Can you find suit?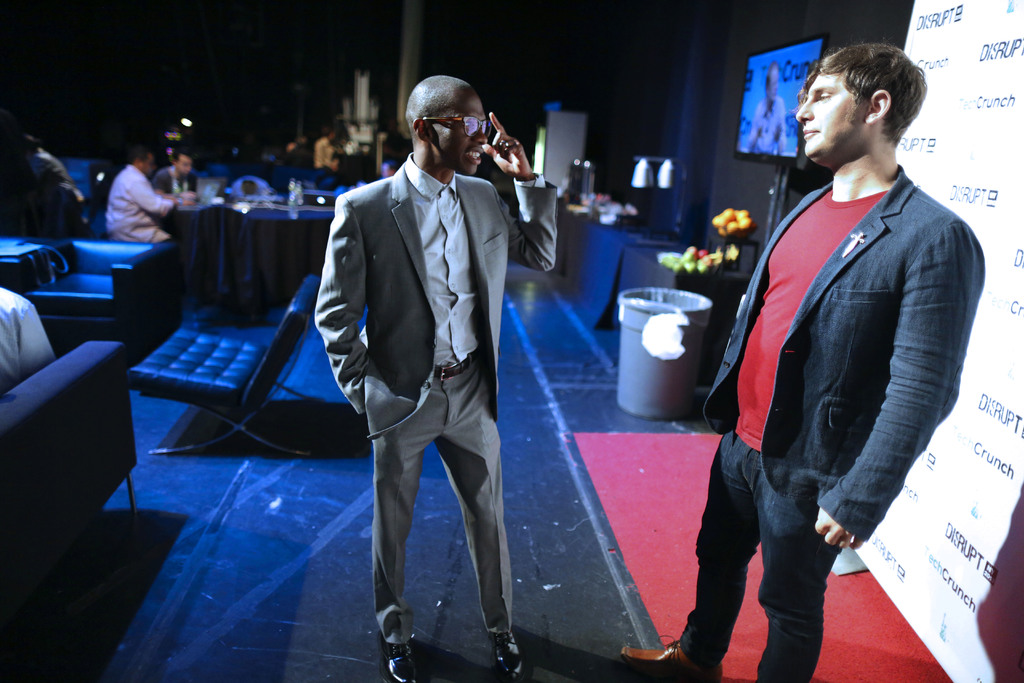
Yes, bounding box: pyautogui.locateOnScreen(313, 160, 558, 647).
